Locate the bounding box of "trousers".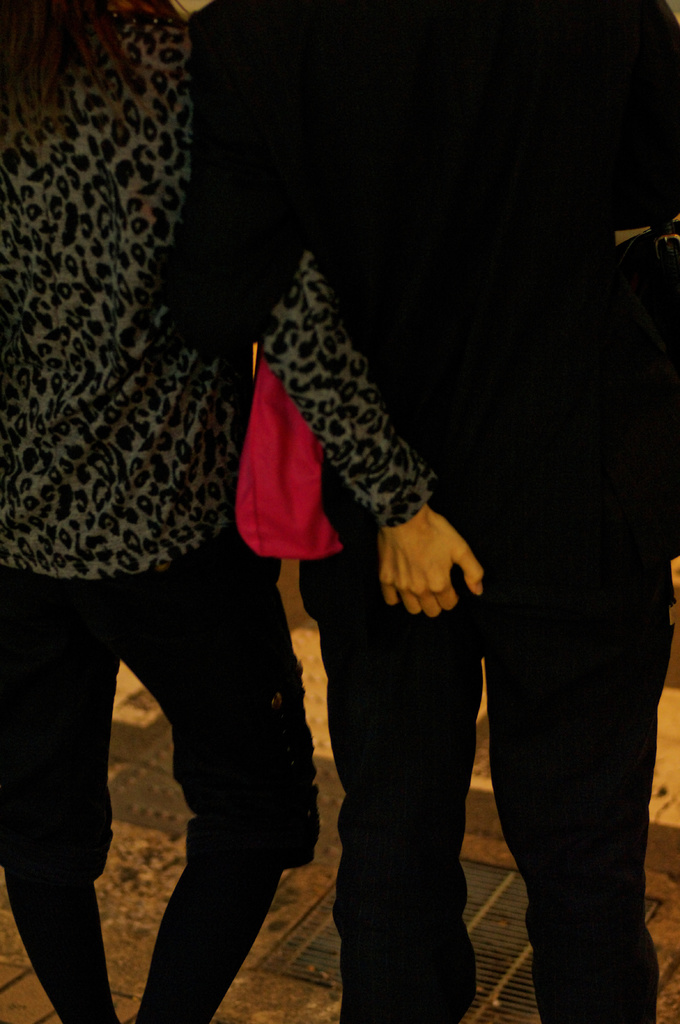
Bounding box: {"x1": 0, "y1": 538, "x2": 322, "y2": 1023}.
